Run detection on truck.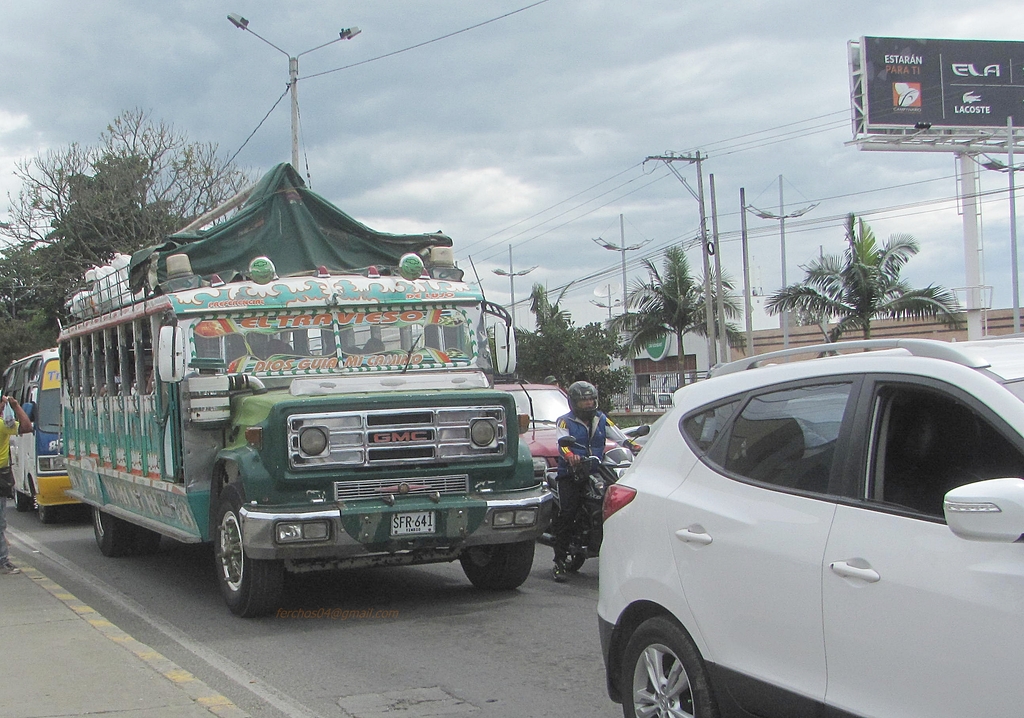
Result: [x1=36, y1=193, x2=587, y2=621].
